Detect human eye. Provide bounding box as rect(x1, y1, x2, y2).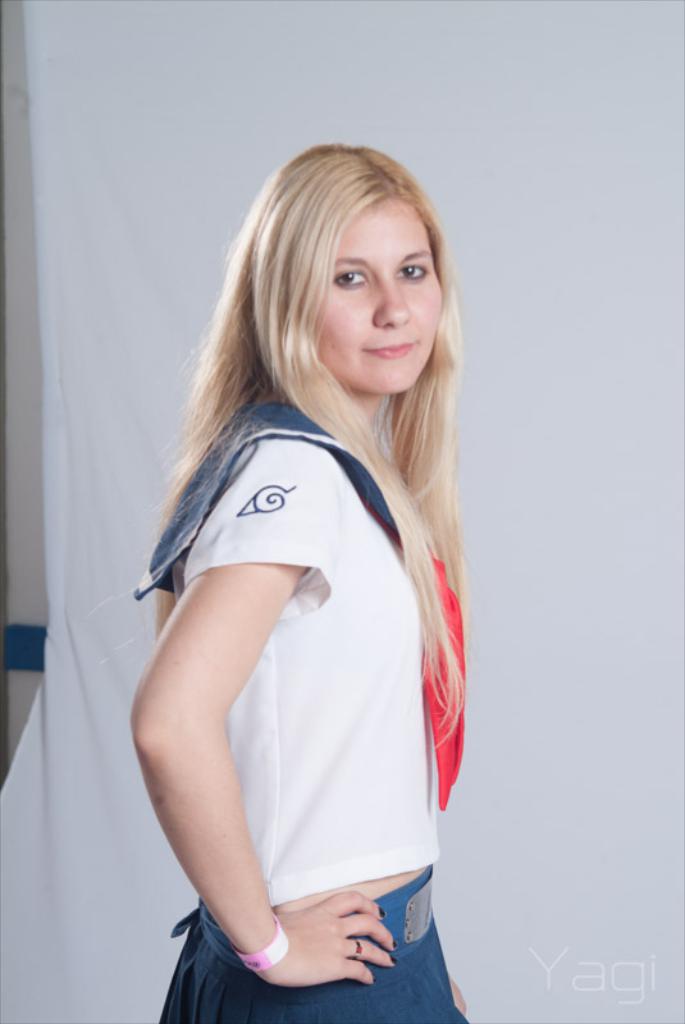
rect(393, 248, 440, 285).
